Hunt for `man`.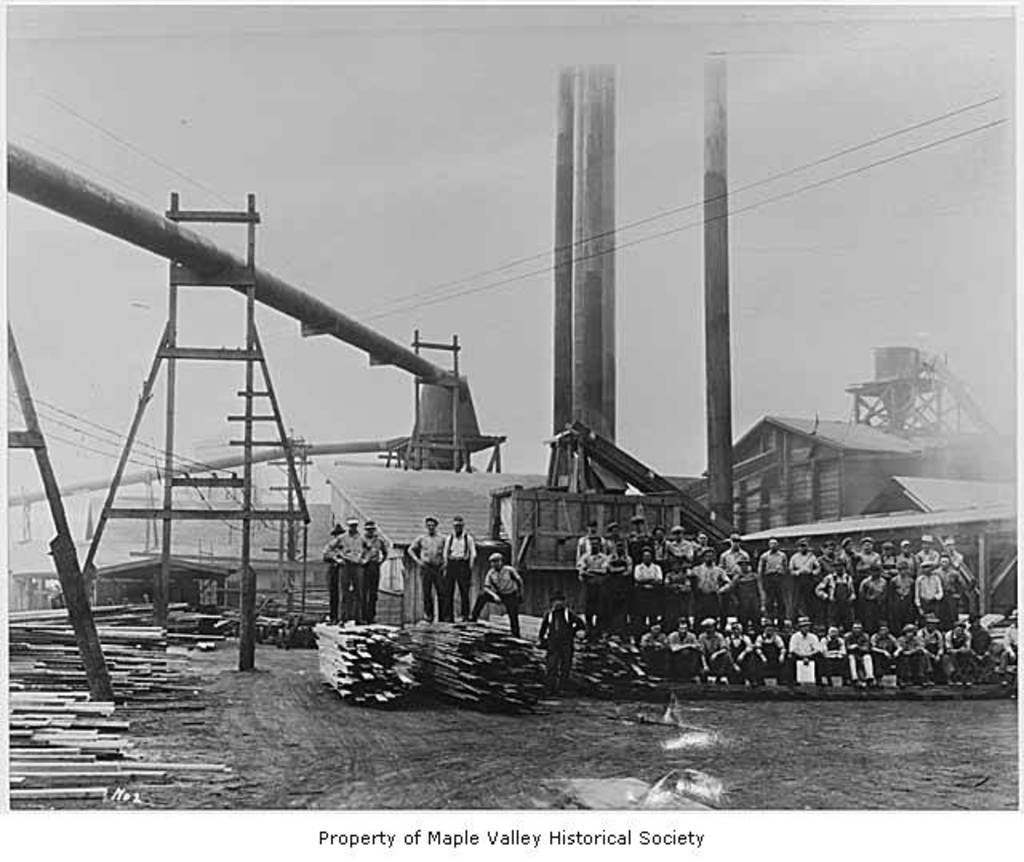
Hunted down at 667,621,702,681.
